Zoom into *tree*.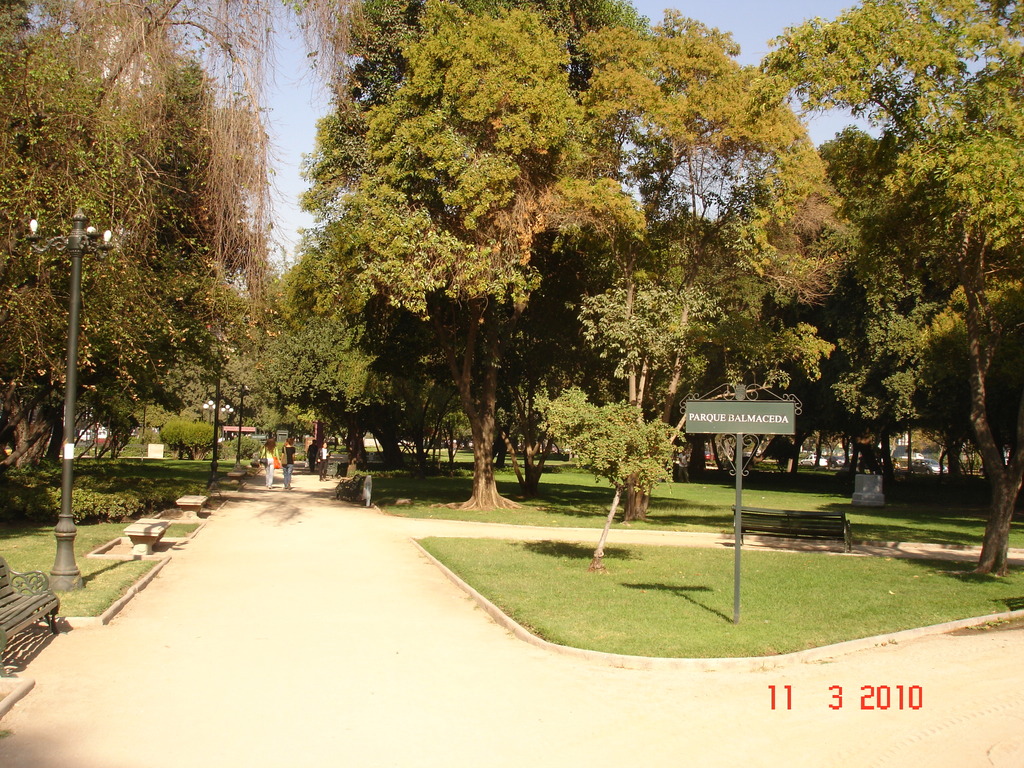
Zoom target: crop(796, 59, 997, 515).
